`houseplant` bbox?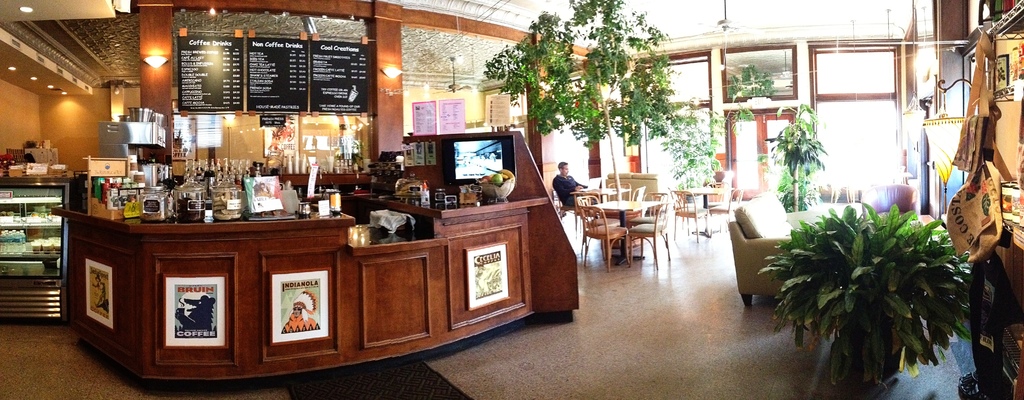
select_region(658, 68, 781, 204)
